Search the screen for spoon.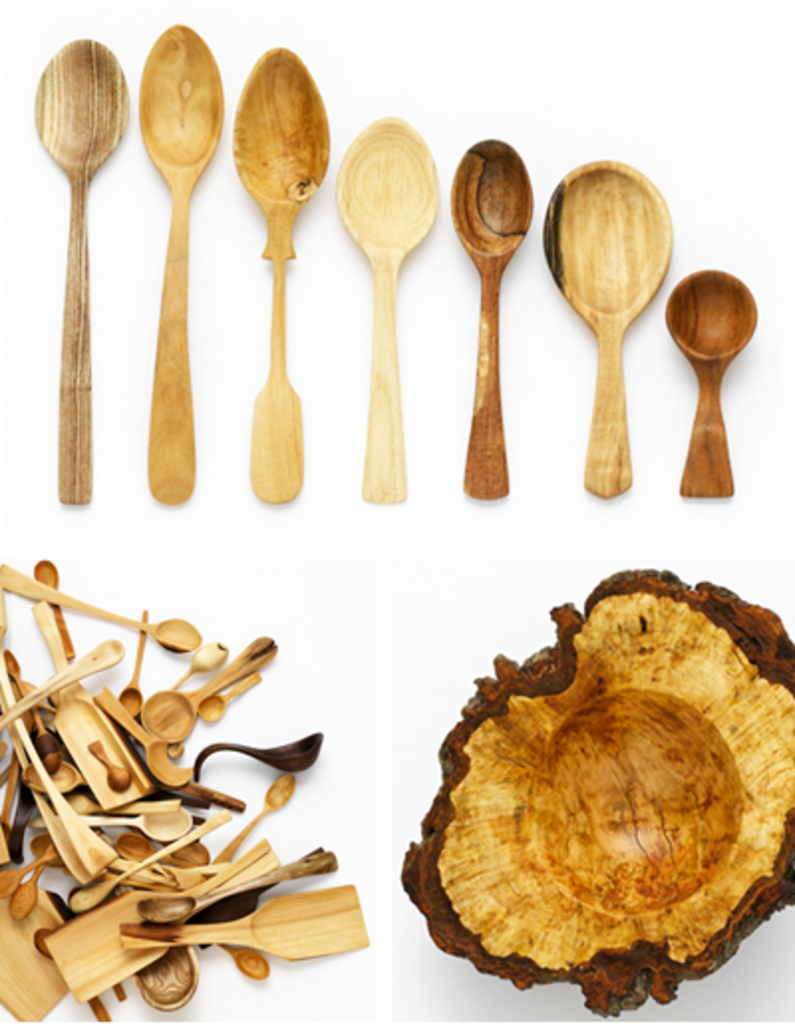
Found at [x1=543, y1=159, x2=672, y2=499].
